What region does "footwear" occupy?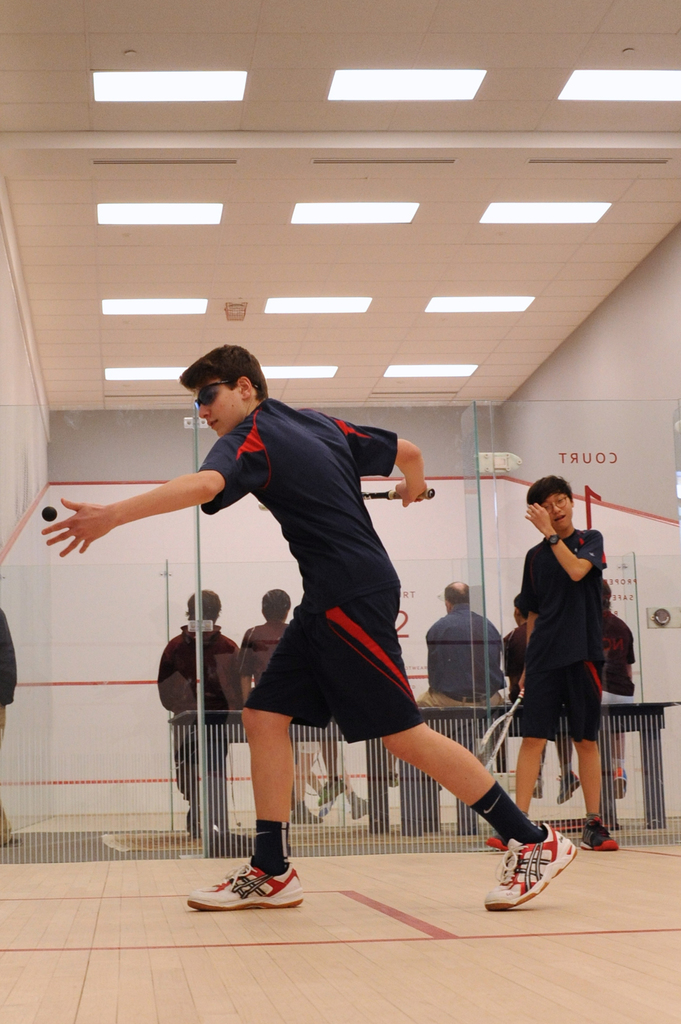
Rect(610, 758, 631, 803).
